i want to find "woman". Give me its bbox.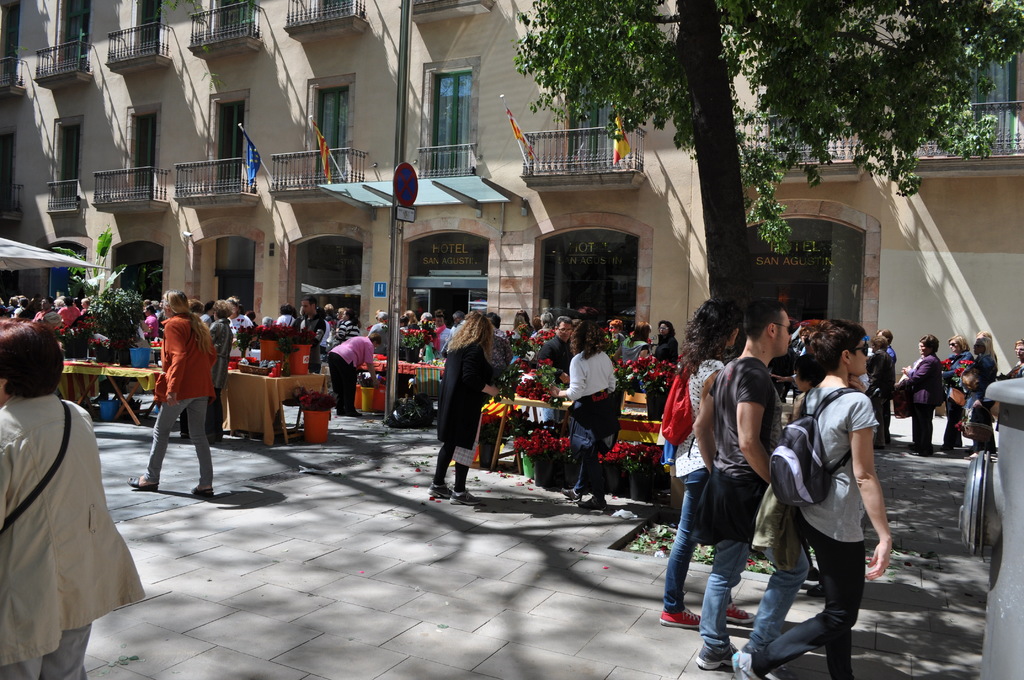
203:298:240:446.
